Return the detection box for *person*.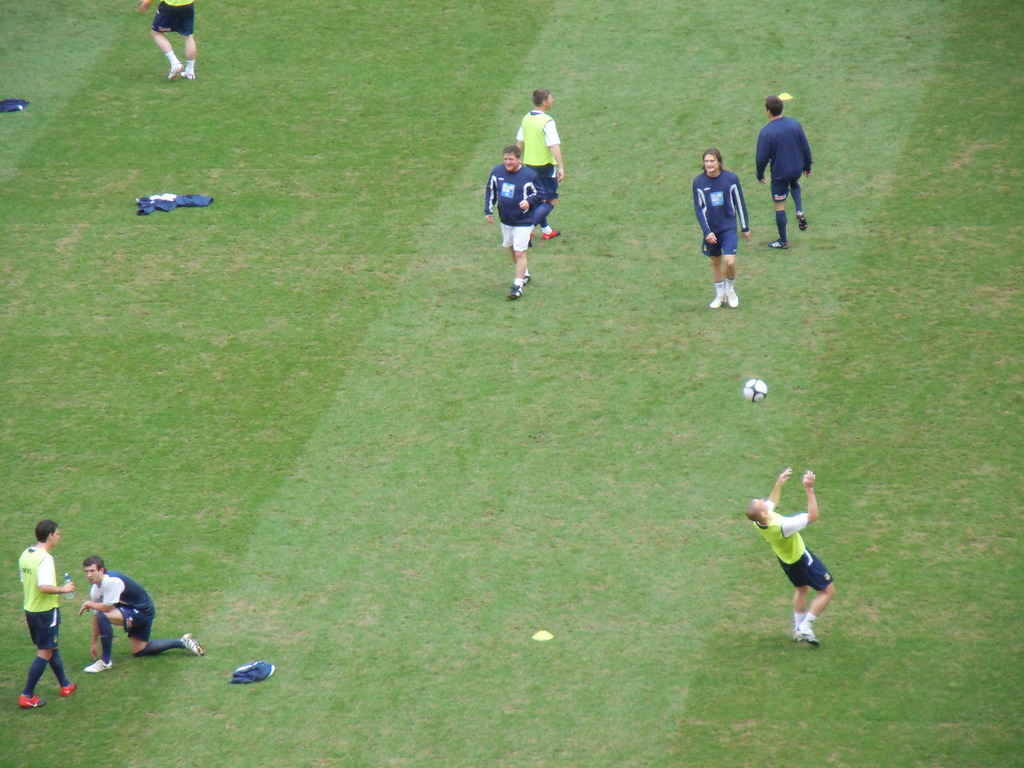
(20,518,78,709).
